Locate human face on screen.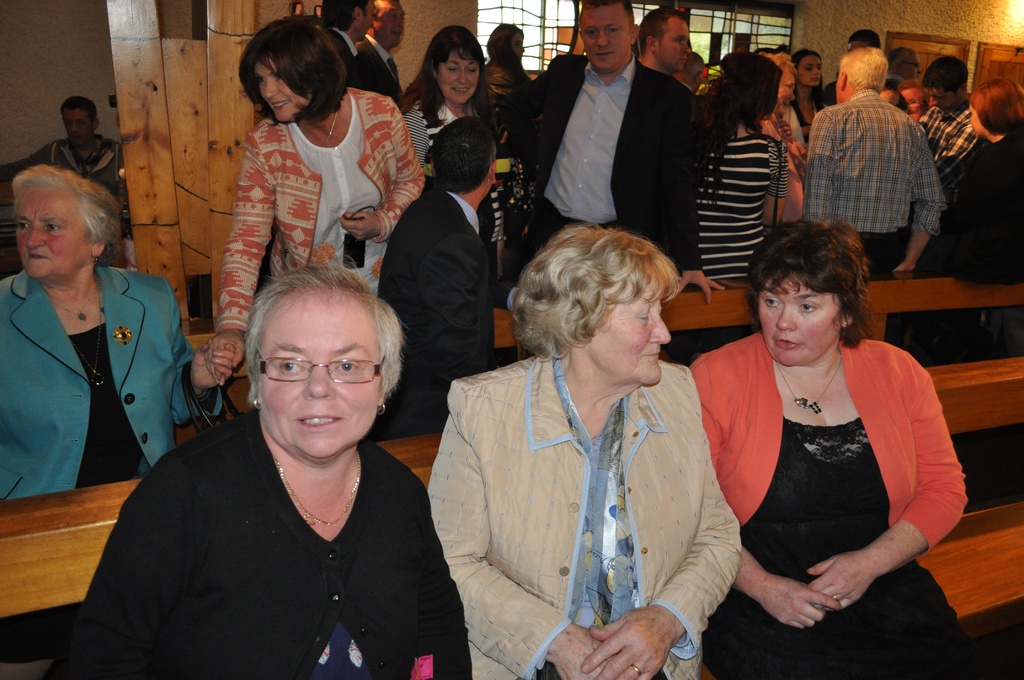
On screen at [438, 47, 479, 101].
